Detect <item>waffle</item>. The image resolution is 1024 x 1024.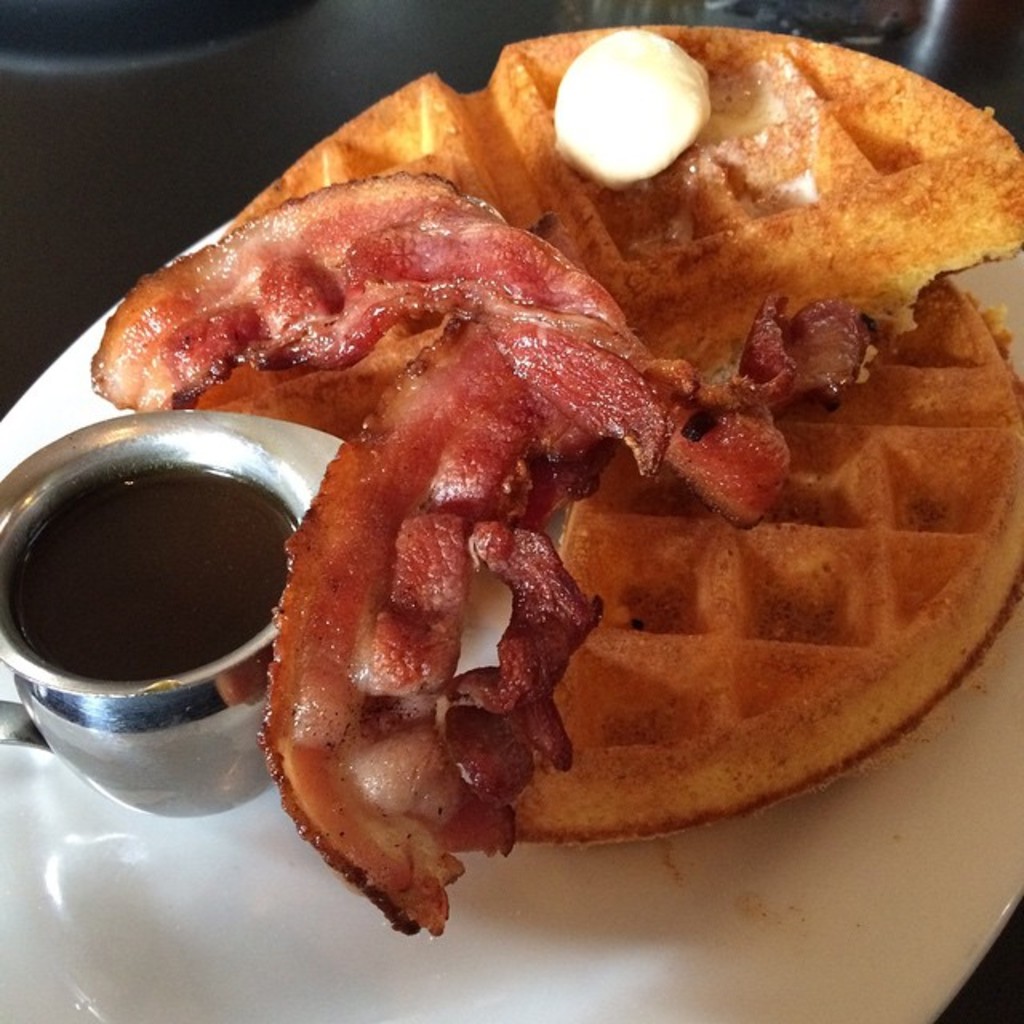
bbox=(440, 275, 1022, 848).
